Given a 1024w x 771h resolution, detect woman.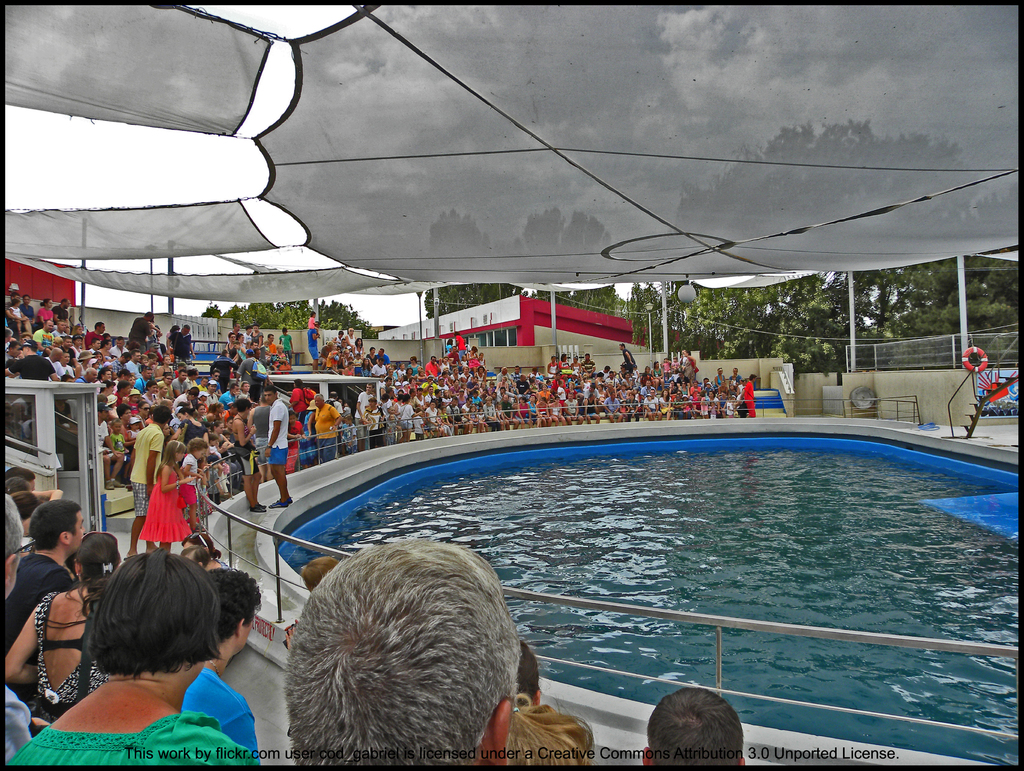
[472,364,484,385].
